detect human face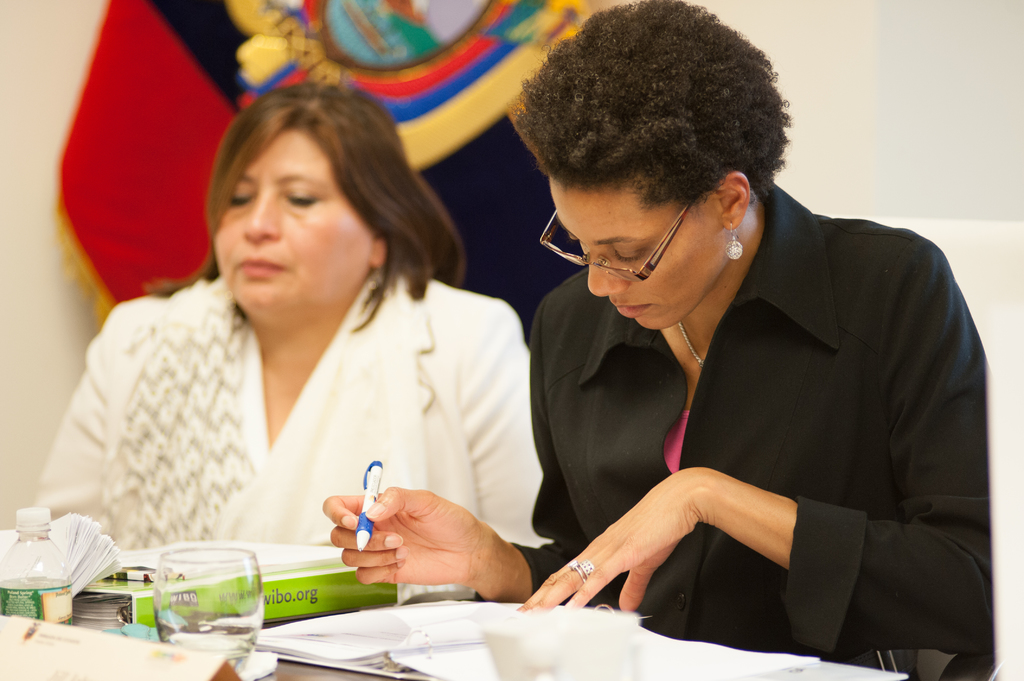
[210, 124, 374, 315]
